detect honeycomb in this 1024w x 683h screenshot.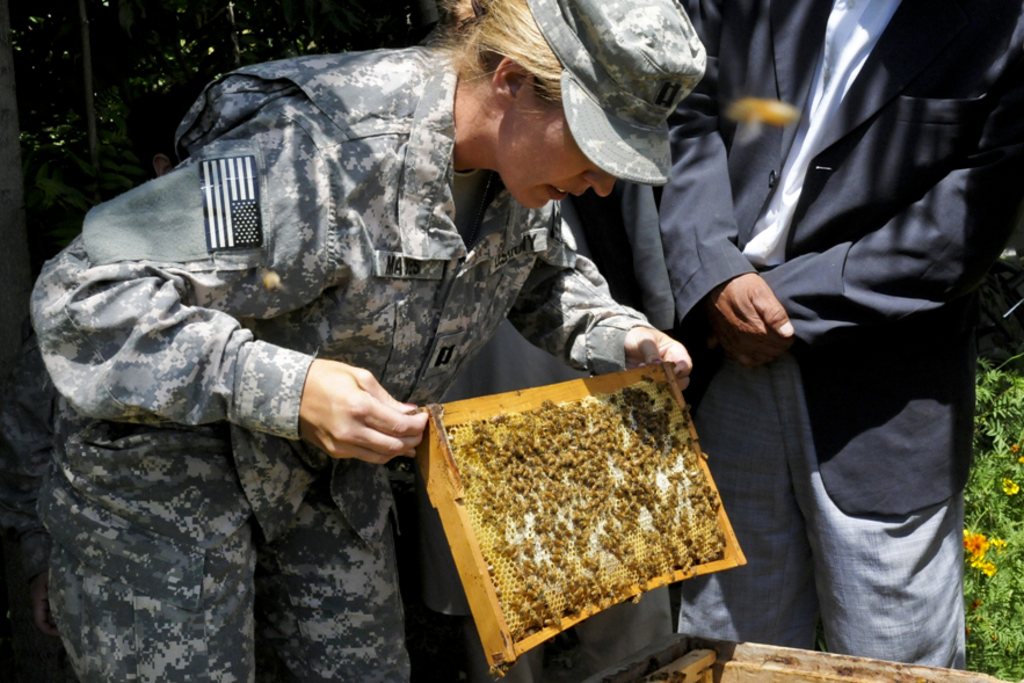
Detection: (444, 375, 722, 638).
